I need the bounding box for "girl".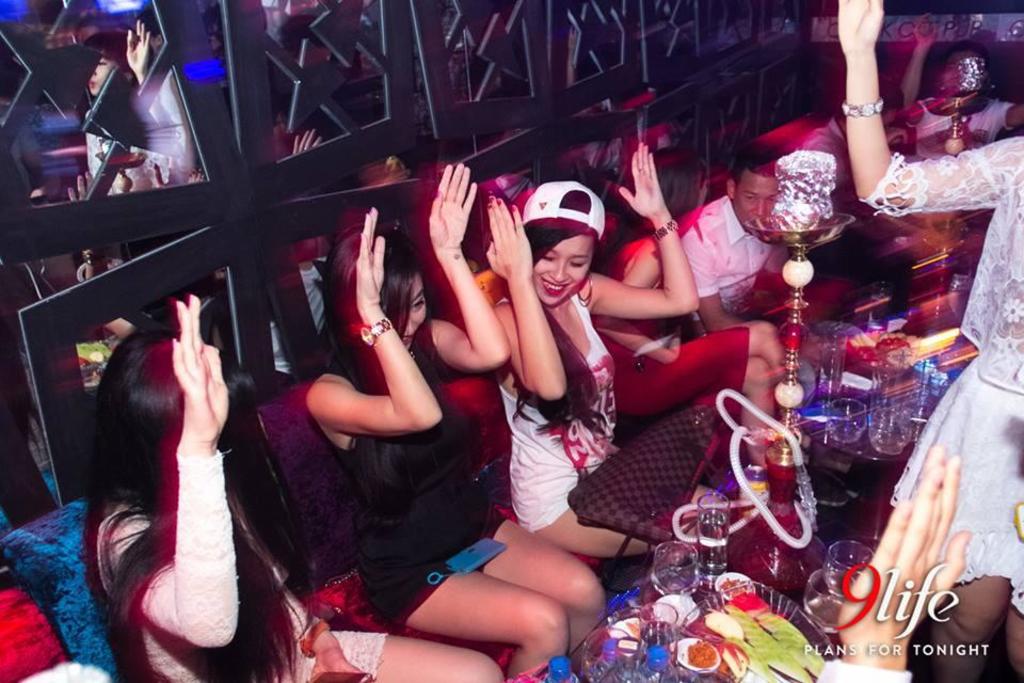
Here it is: select_region(302, 160, 609, 682).
